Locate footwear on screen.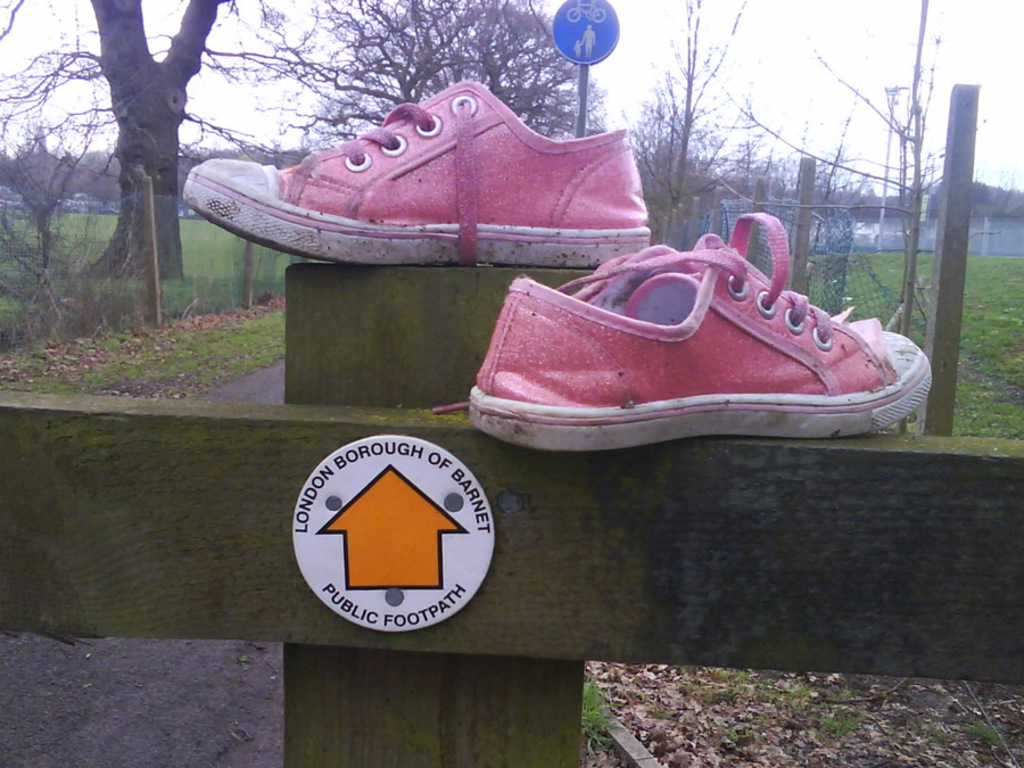
On screen at (181,69,655,264).
